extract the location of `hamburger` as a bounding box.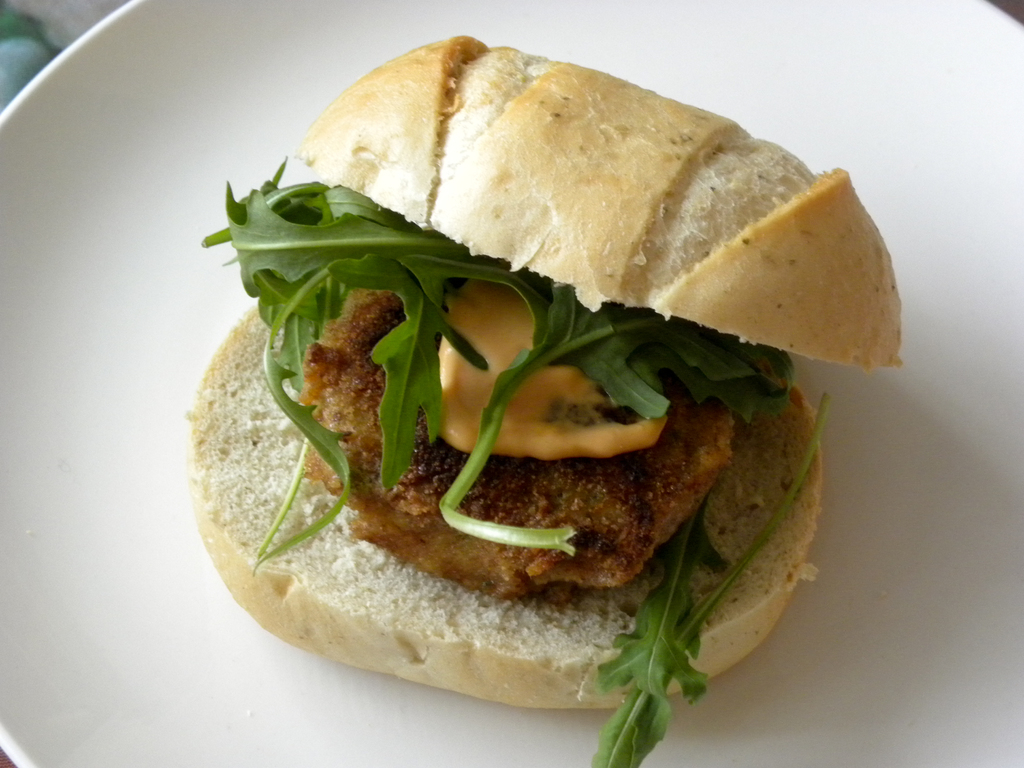
182,34,901,767.
